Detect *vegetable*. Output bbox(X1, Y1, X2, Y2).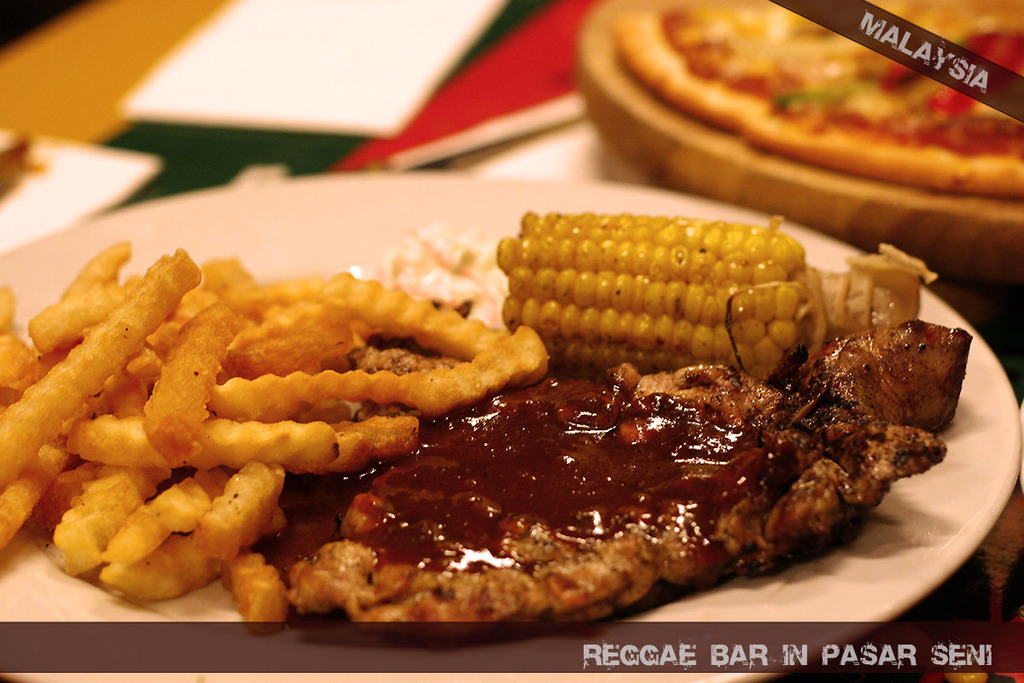
bbox(508, 193, 812, 376).
